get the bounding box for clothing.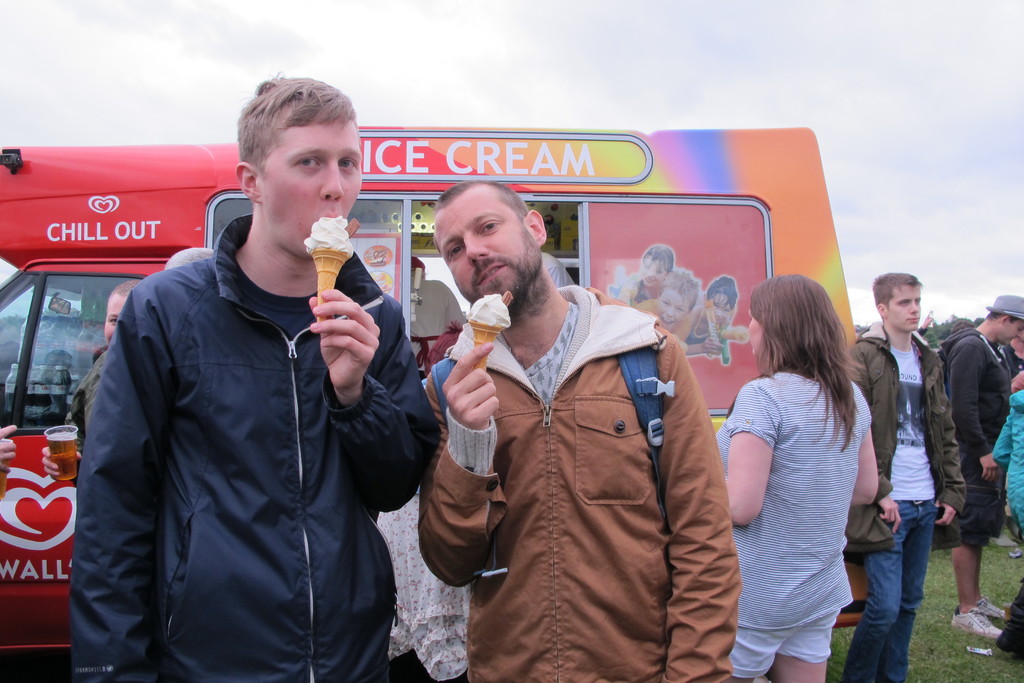
region(72, 345, 111, 440).
